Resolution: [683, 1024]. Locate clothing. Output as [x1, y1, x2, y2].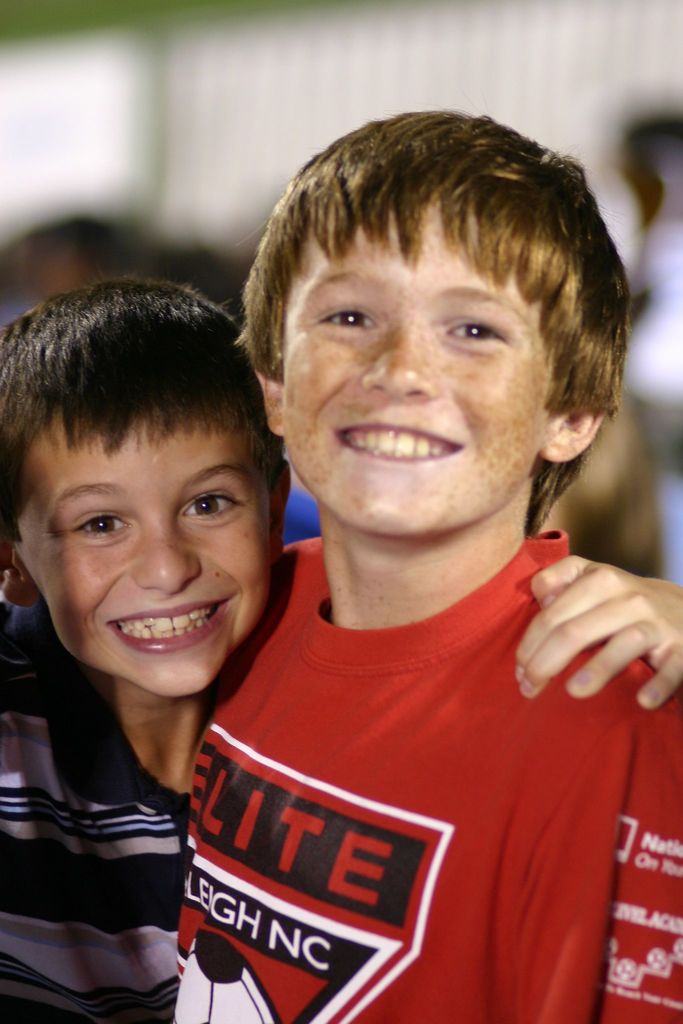
[171, 526, 682, 1023].
